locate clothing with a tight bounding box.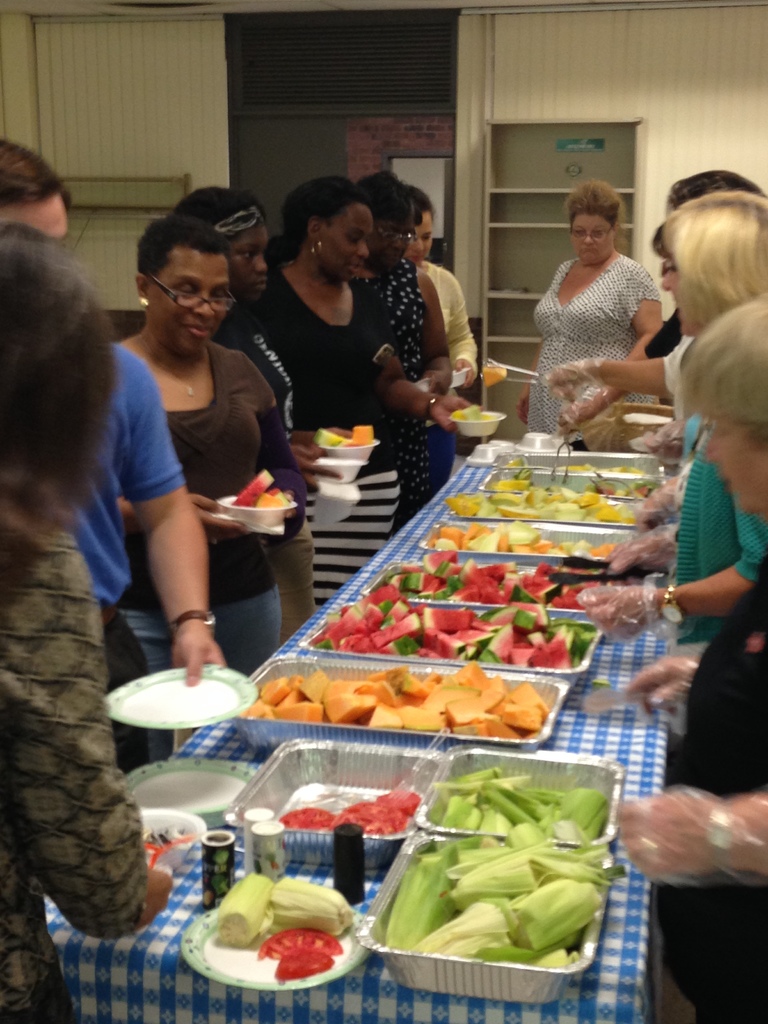
BBox(66, 346, 189, 760).
